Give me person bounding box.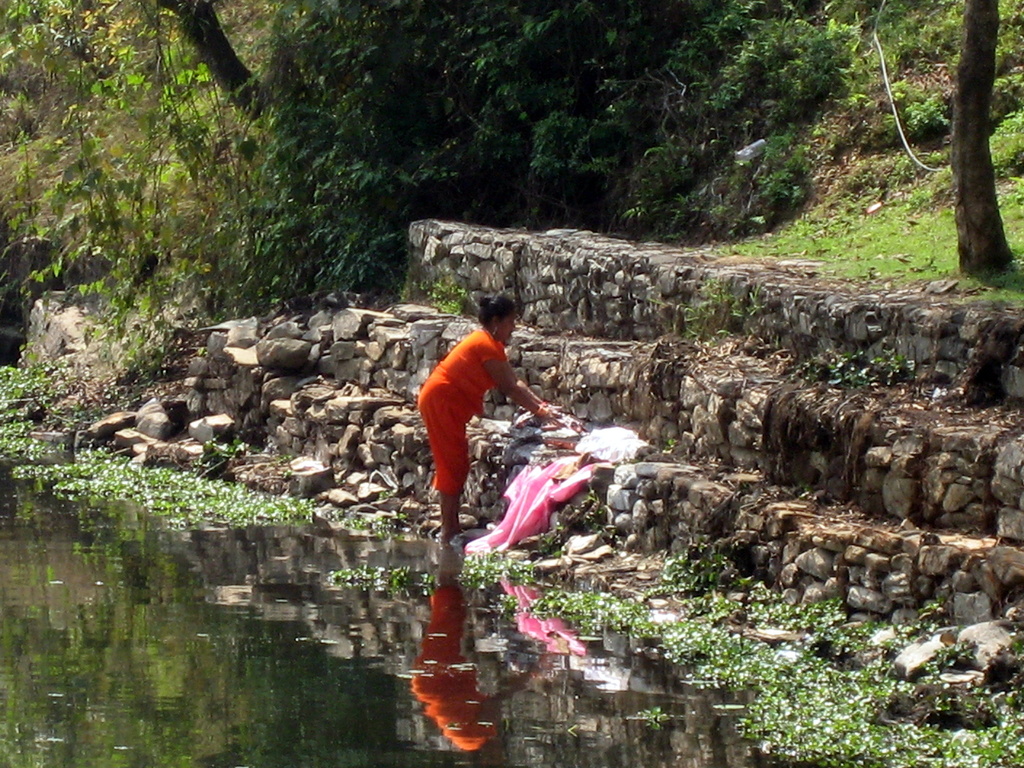
413, 291, 563, 549.
